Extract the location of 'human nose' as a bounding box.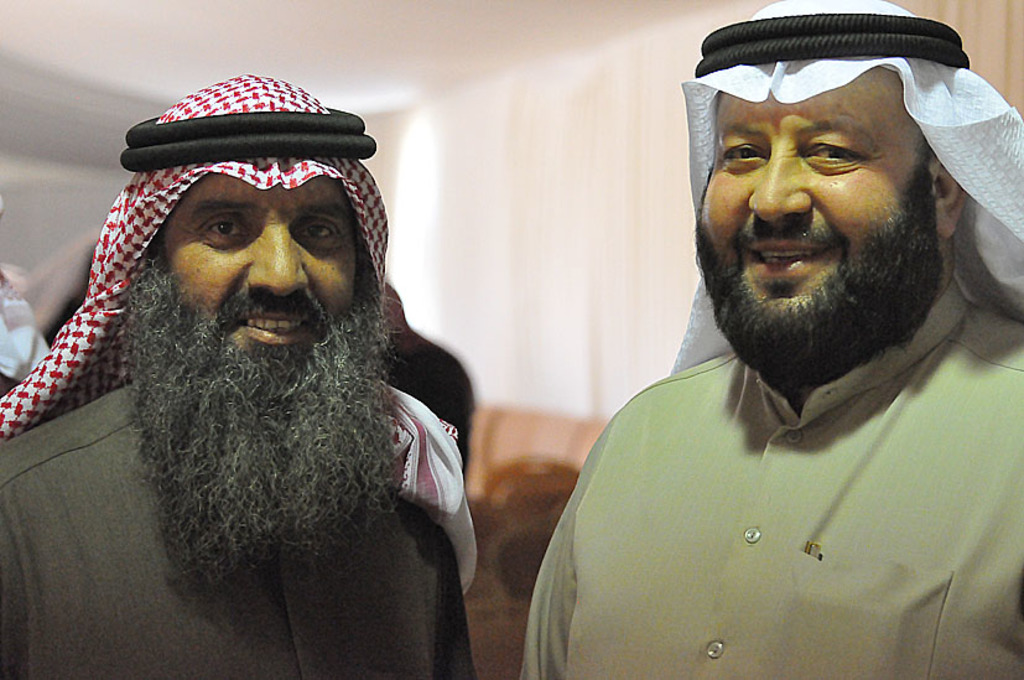
x1=740, y1=142, x2=817, y2=216.
